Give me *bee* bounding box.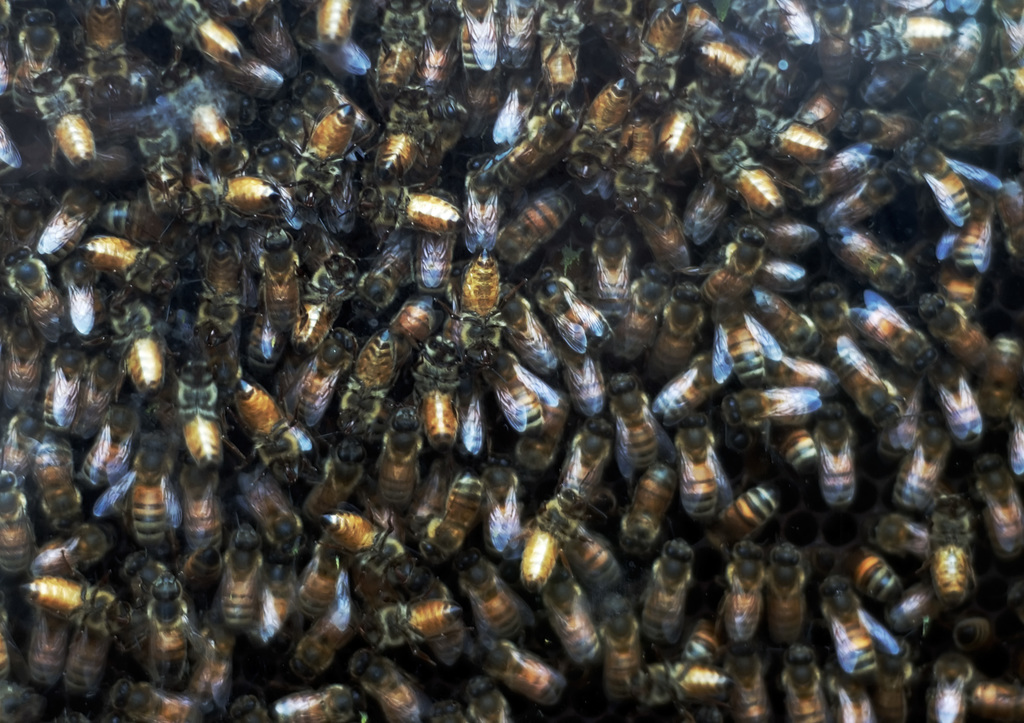
856/52/923/101.
